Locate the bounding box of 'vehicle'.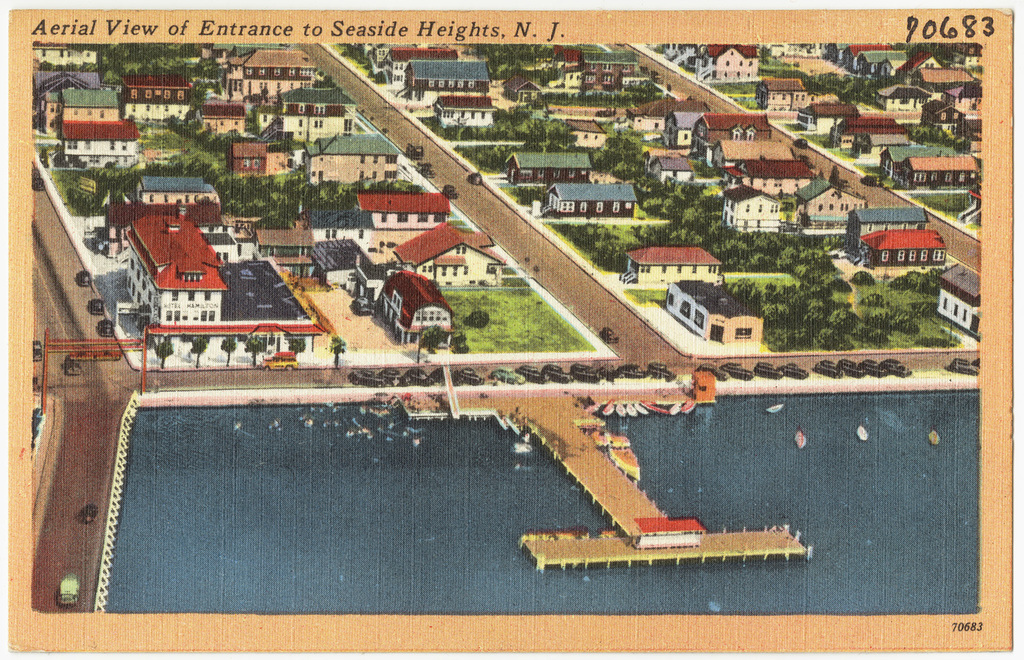
Bounding box: 60:351:90:380.
